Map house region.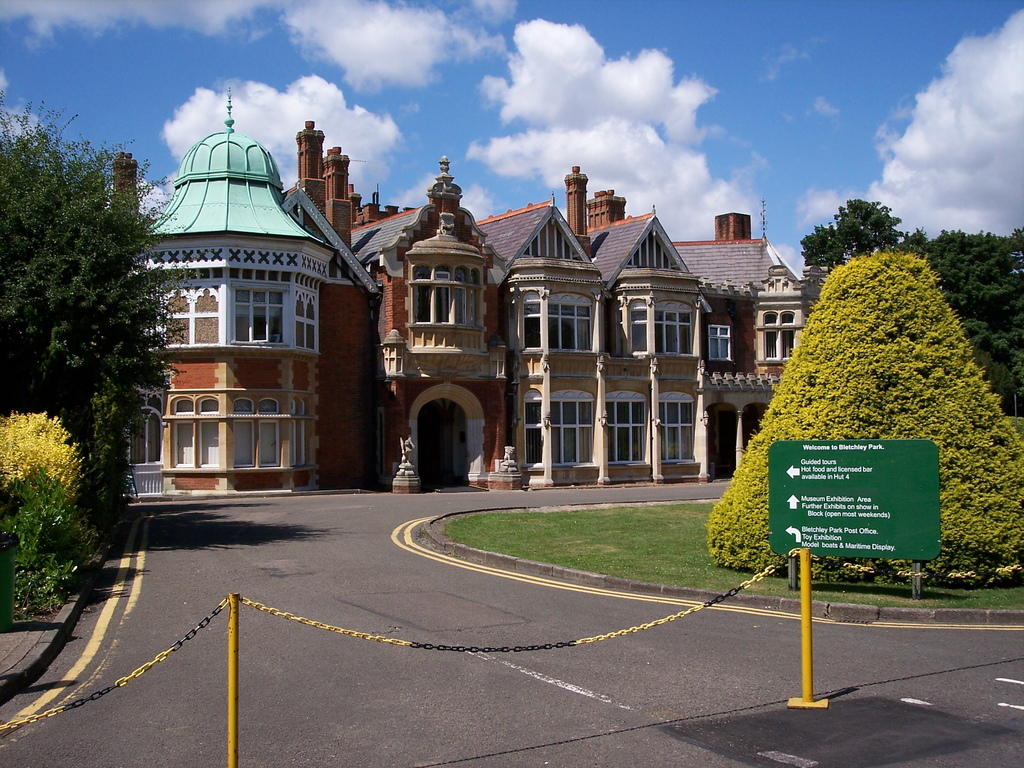
Mapped to (119, 97, 339, 500).
